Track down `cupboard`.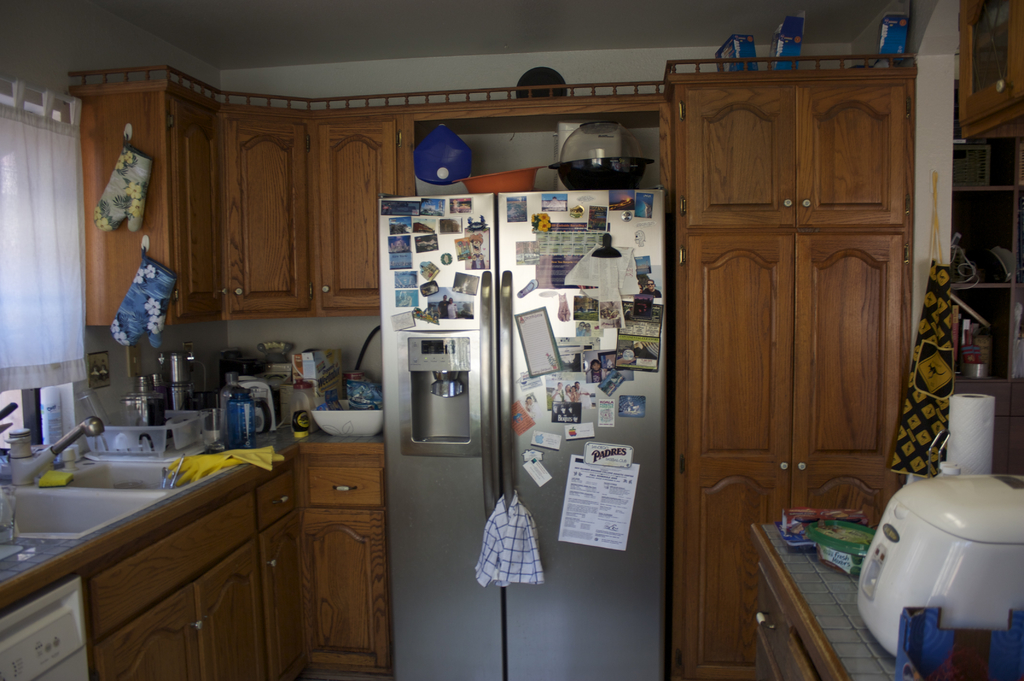
Tracked to (left=61, top=49, right=913, bottom=680).
